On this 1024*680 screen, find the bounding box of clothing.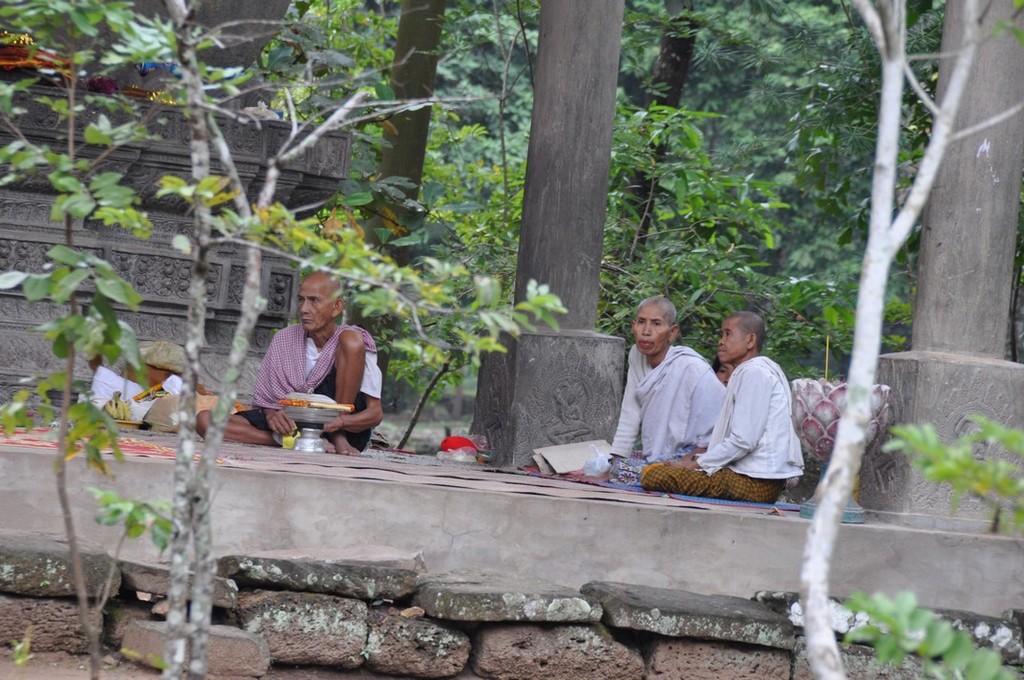
Bounding box: locate(244, 318, 388, 451).
